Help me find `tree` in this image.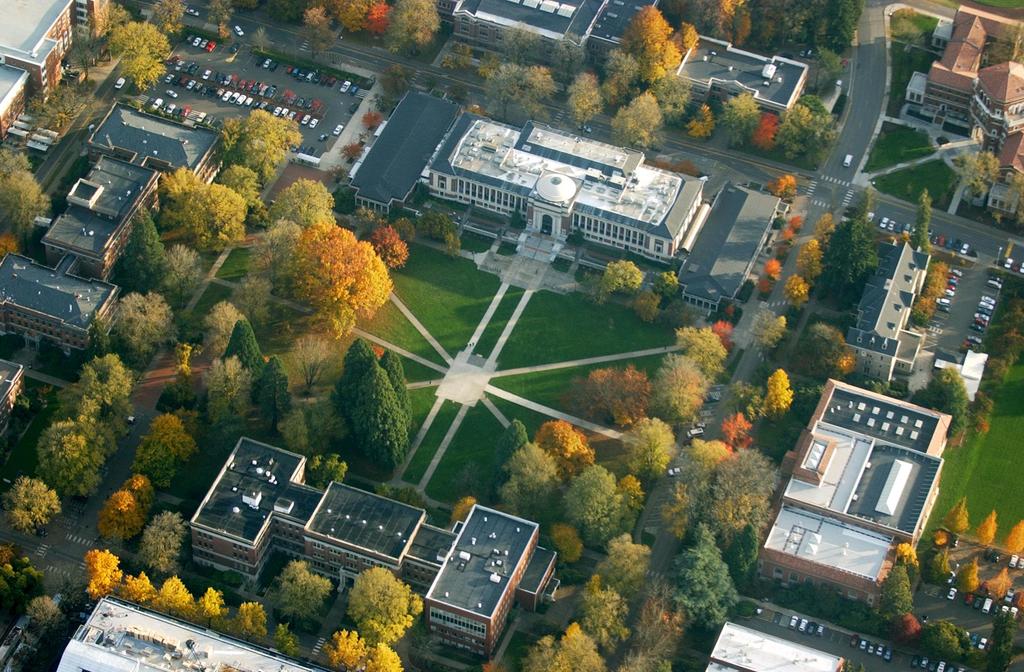
Found it: box=[230, 0, 257, 9].
